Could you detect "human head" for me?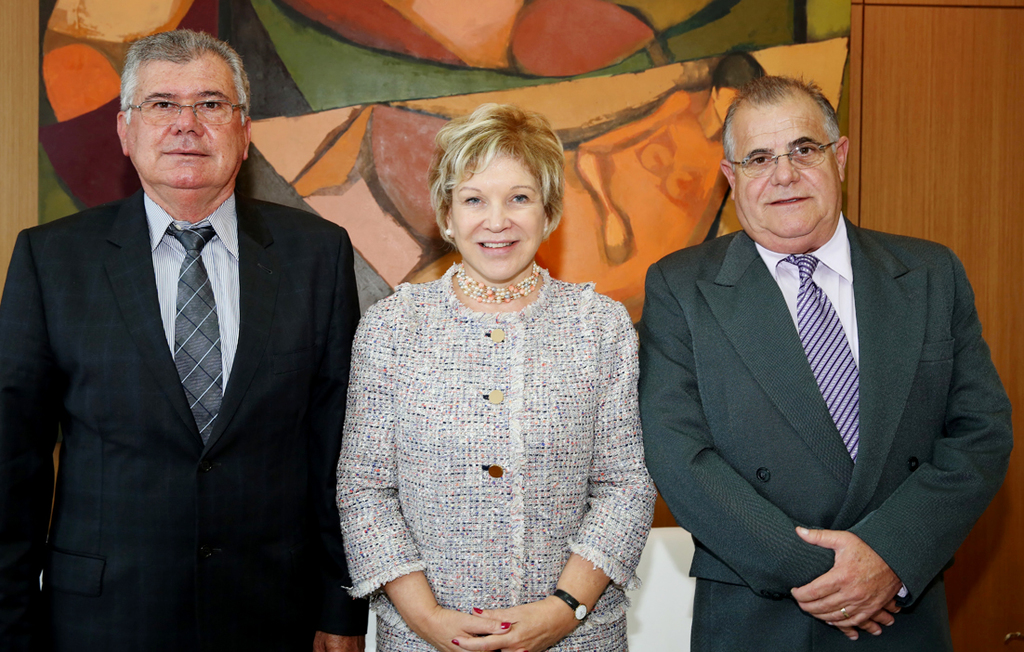
Detection result: pyautogui.locateOnScreen(111, 29, 256, 196).
